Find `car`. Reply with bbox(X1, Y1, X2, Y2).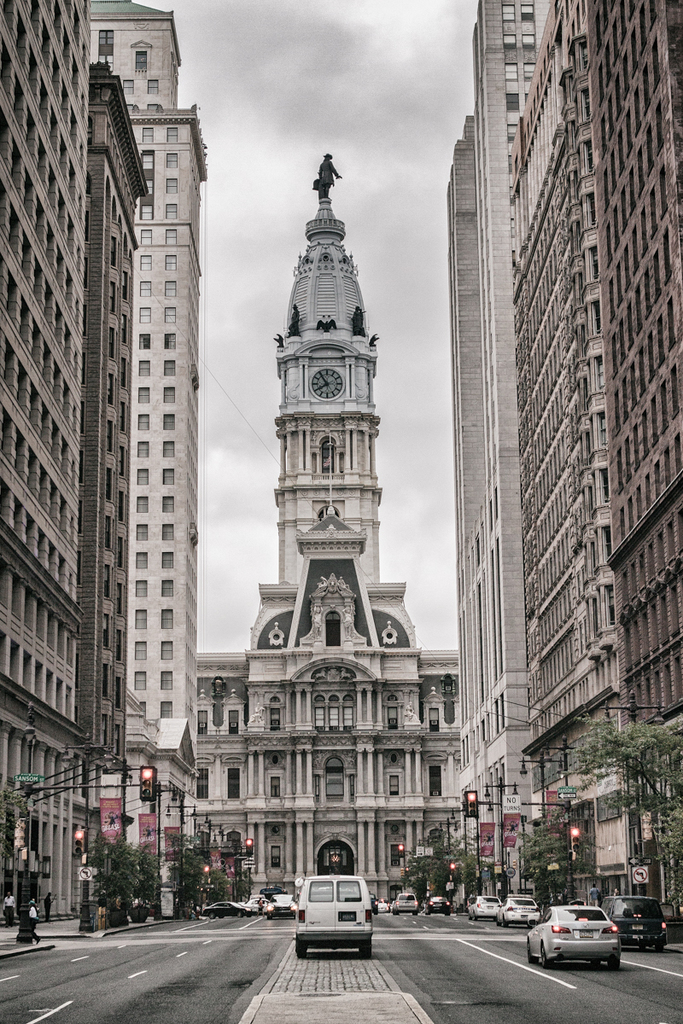
bbox(528, 905, 618, 964).
